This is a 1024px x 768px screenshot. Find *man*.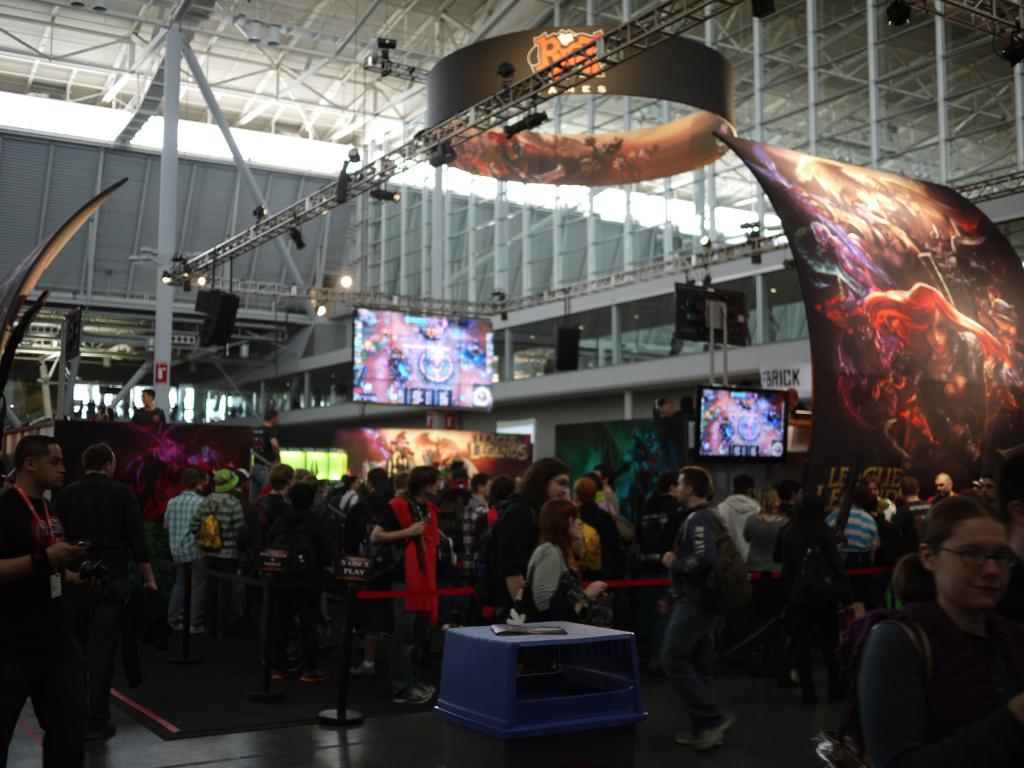
Bounding box: (887, 473, 936, 569).
